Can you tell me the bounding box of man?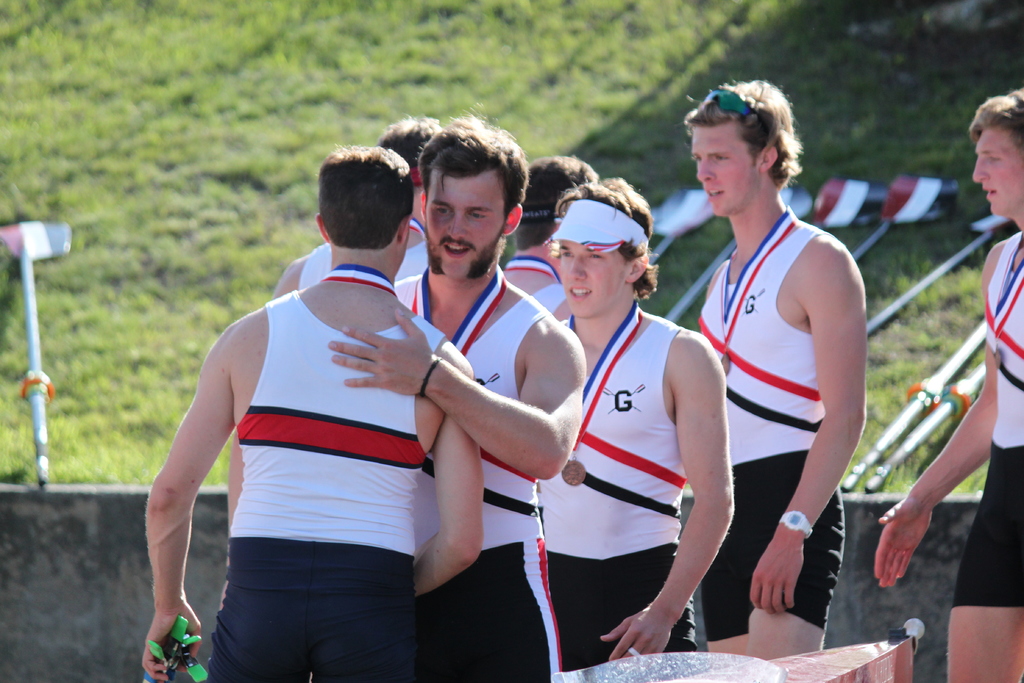
region(502, 153, 604, 332).
